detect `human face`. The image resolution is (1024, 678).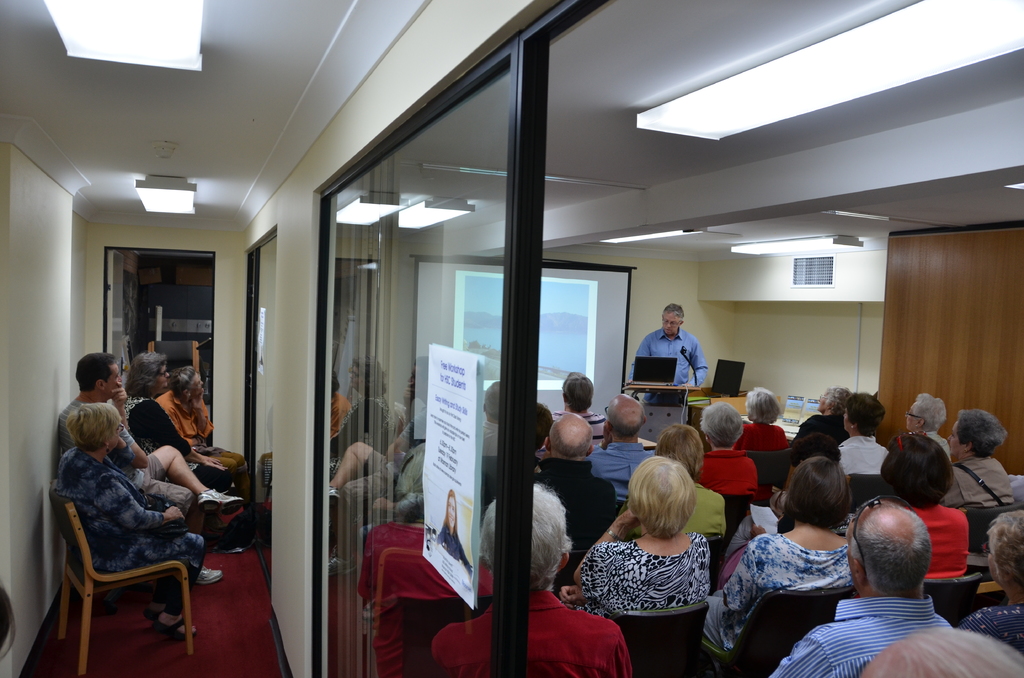
bbox(155, 366, 169, 392).
